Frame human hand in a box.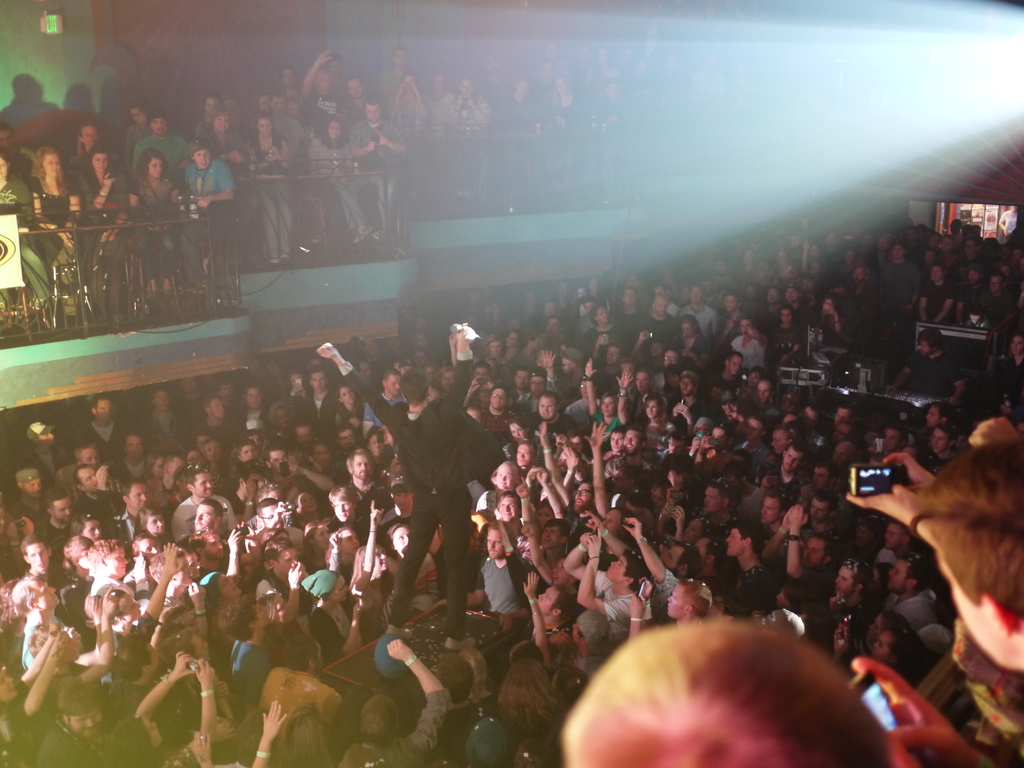
[560, 445, 580, 472].
